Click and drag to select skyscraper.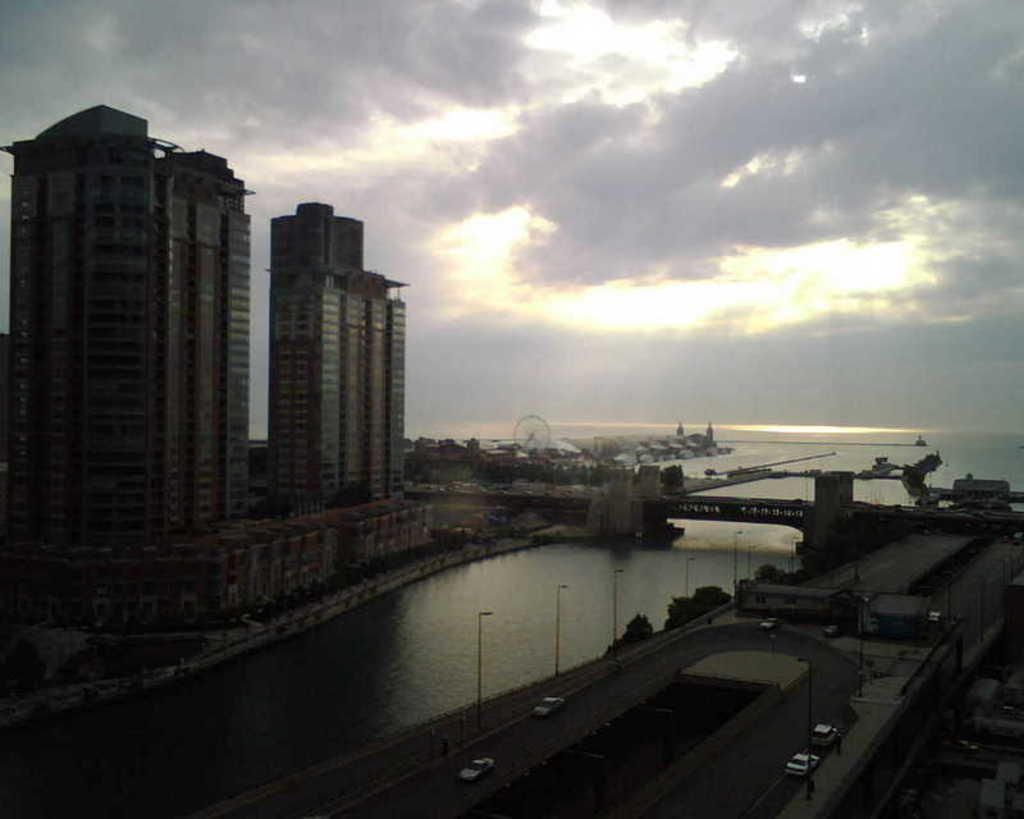
Selection: bbox=[215, 179, 406, 537].
